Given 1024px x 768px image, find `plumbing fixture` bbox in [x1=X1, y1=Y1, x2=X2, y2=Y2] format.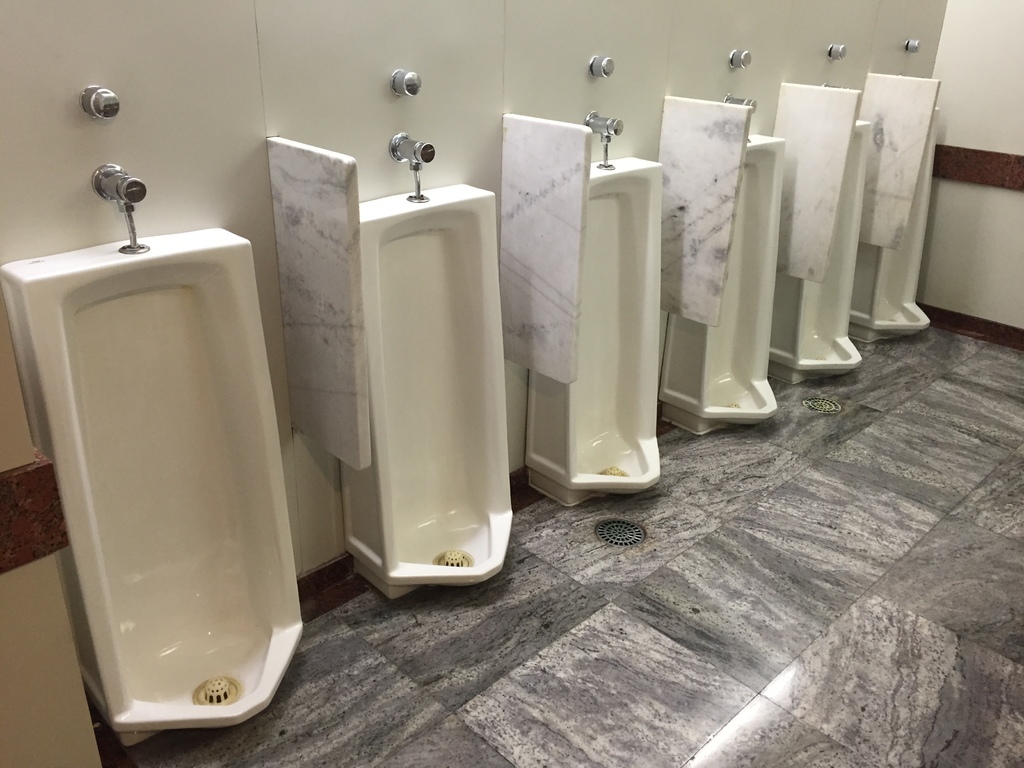
[x1=719, y1=95, x2=757, y2=115].
